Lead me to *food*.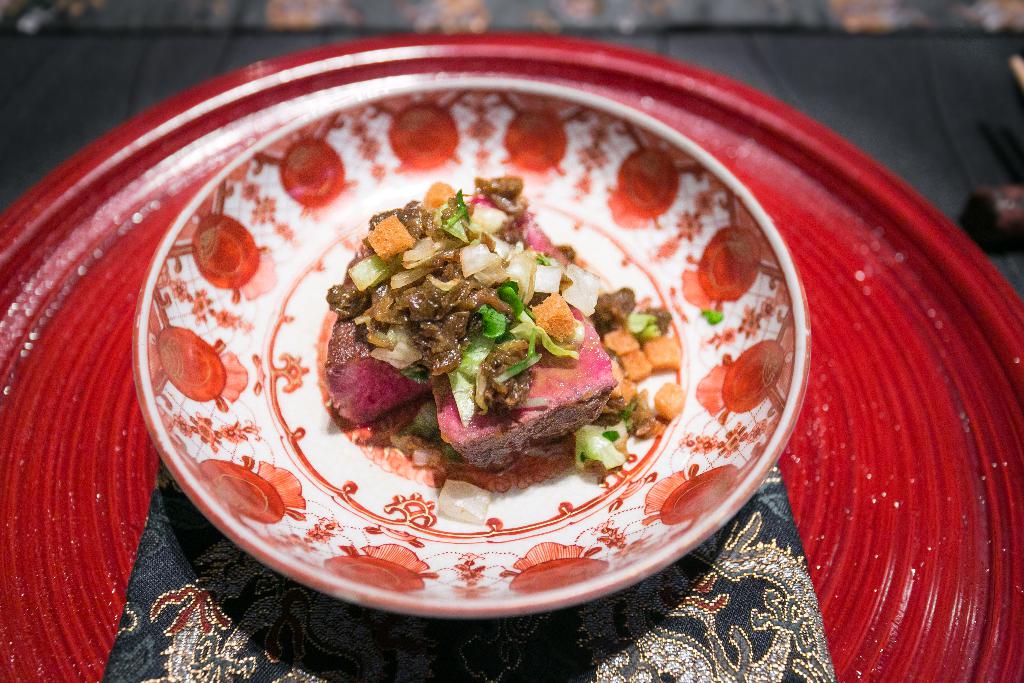
Lead to {"left": 320, "top": 162, "right": 629, "bottom": 497}.
